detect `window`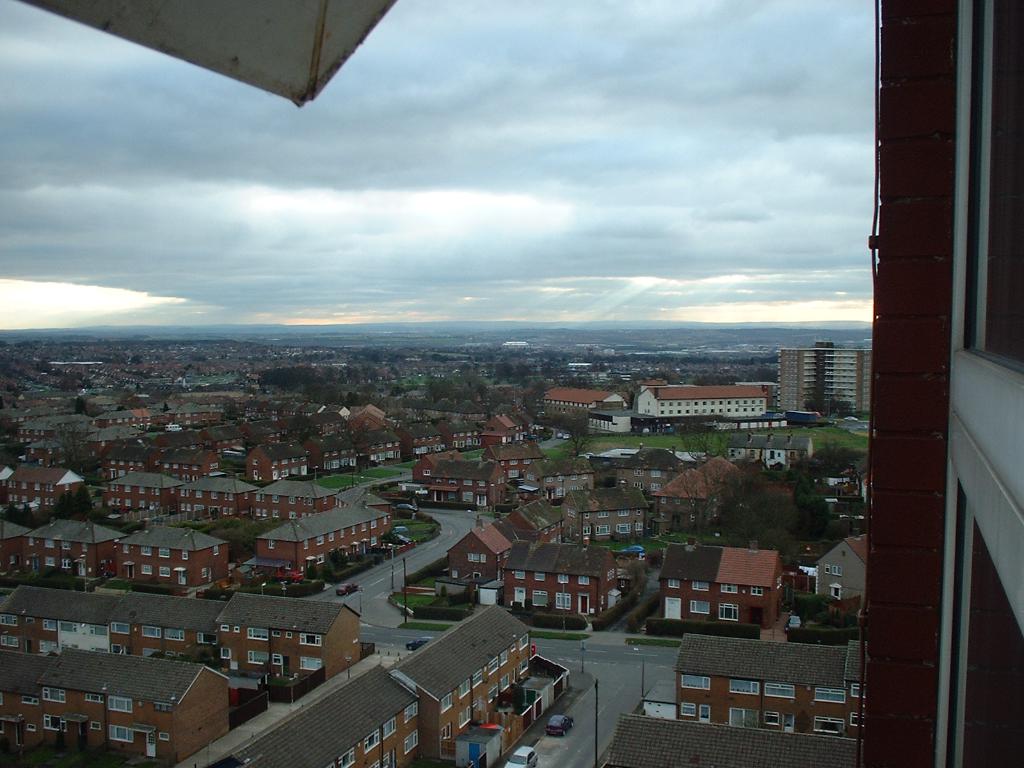
(689,600,712,614)
